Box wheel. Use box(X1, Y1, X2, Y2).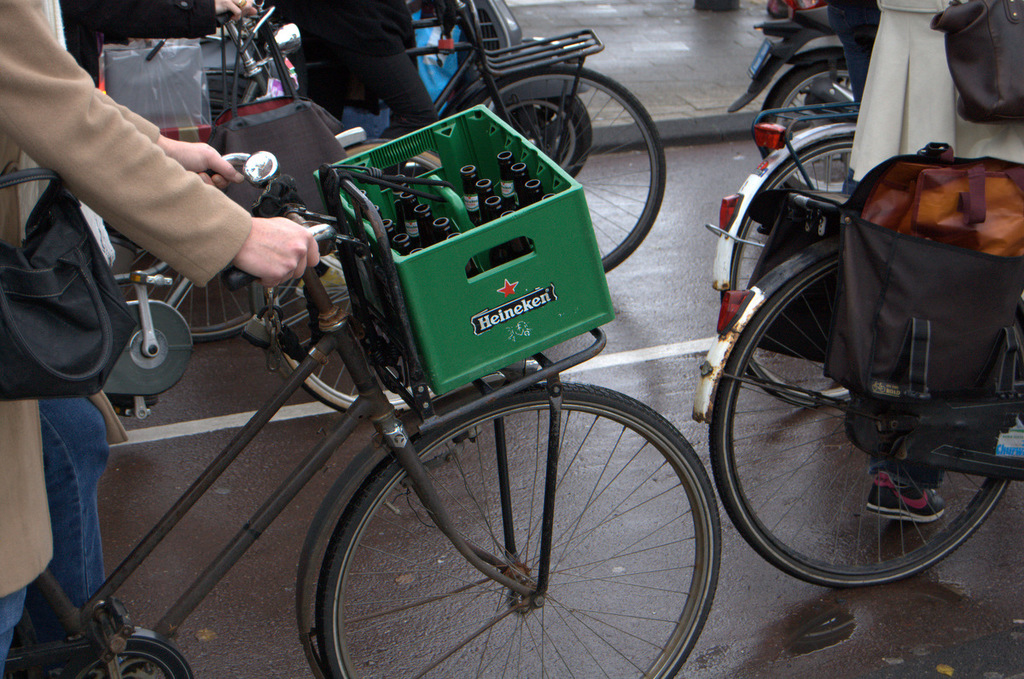
box(276, 139, 466, 417).
